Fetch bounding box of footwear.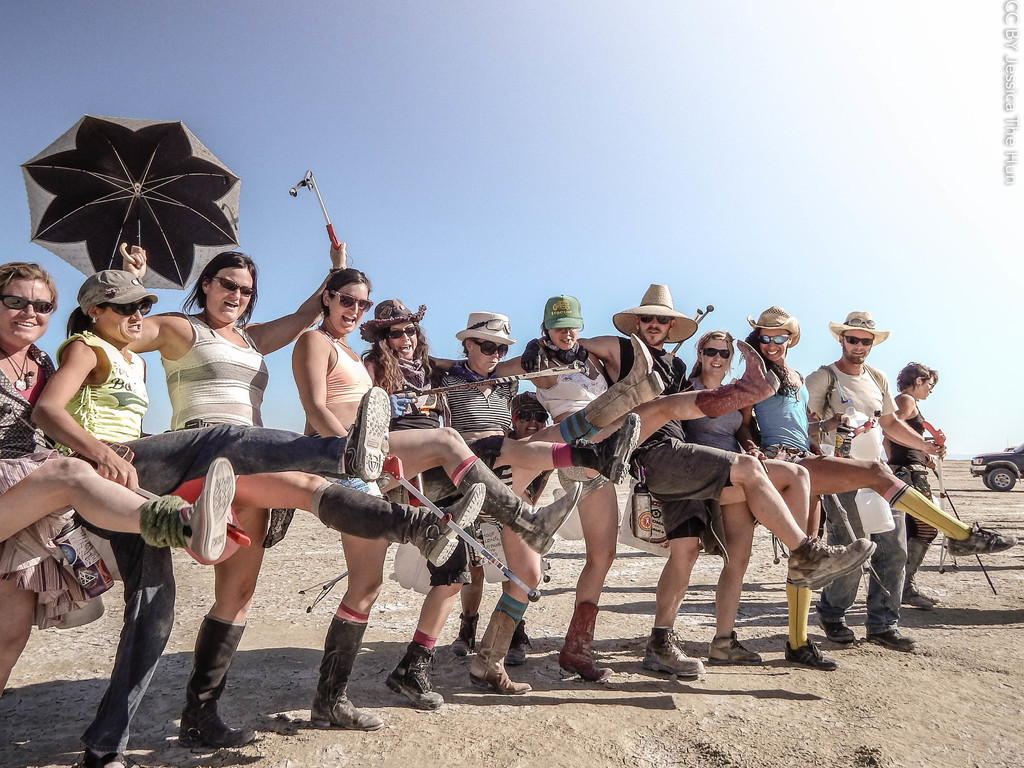
Bbox: left=452, top=614, right=477, bottom=657.
